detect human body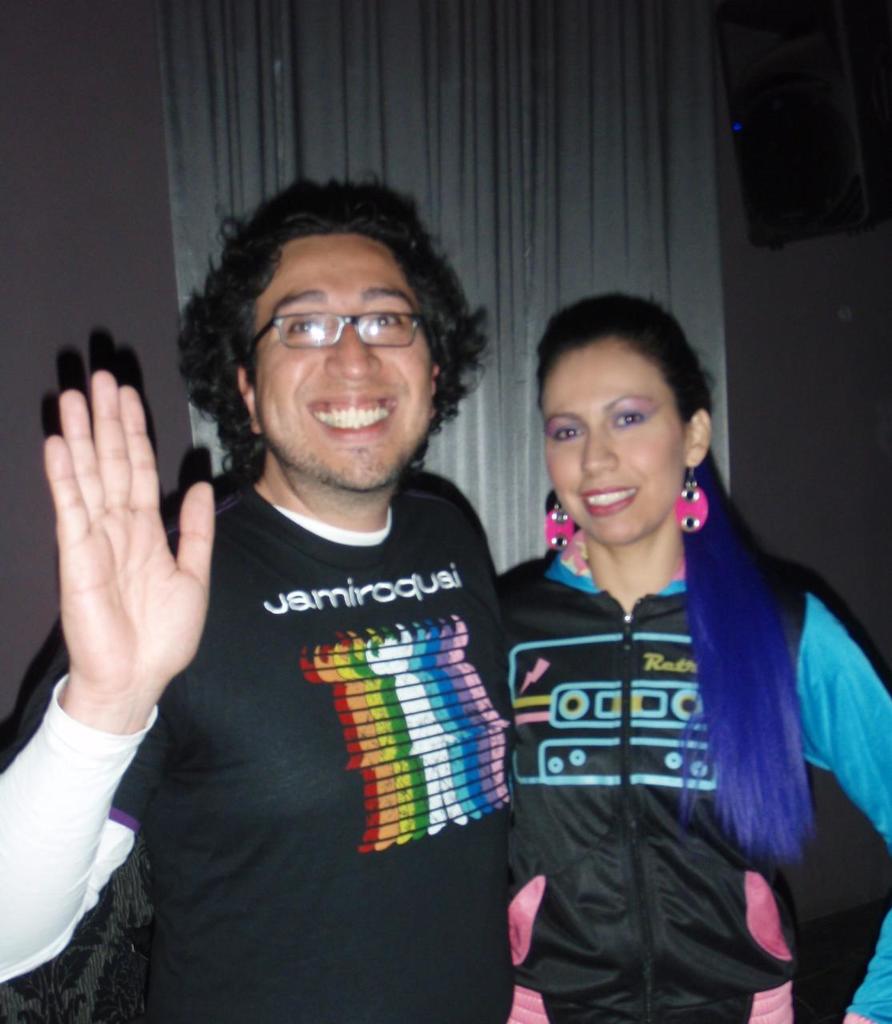
locate(508, 286, 889, 1022)
